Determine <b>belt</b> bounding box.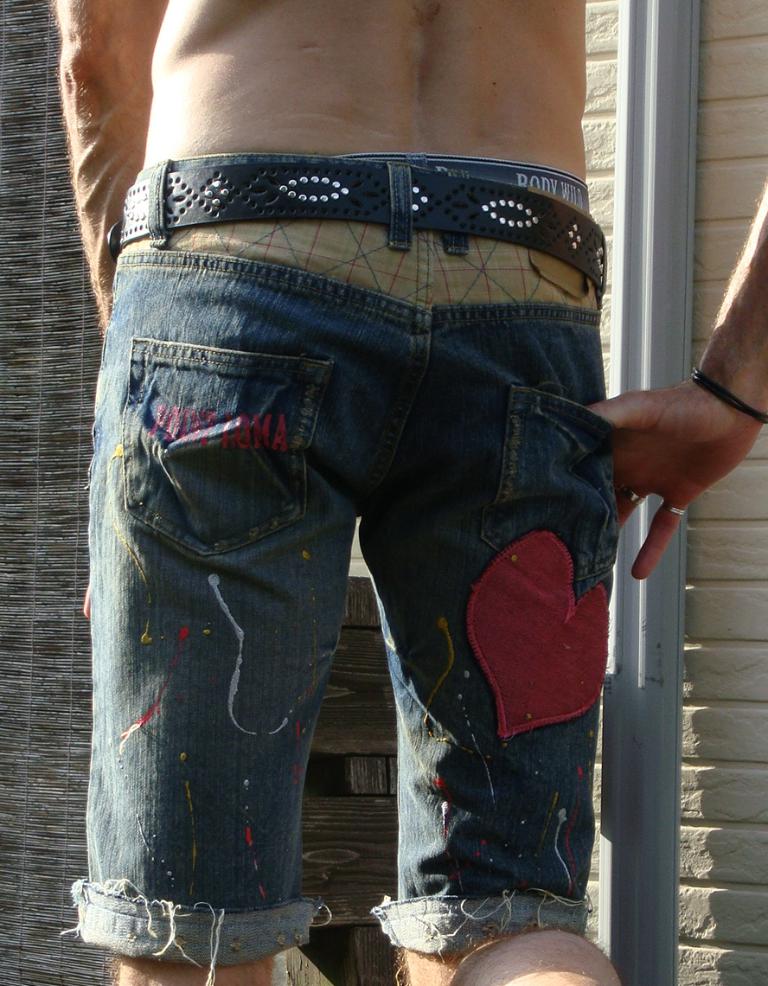
Determined: (left=113, top=162, right=605, bottom=301).
